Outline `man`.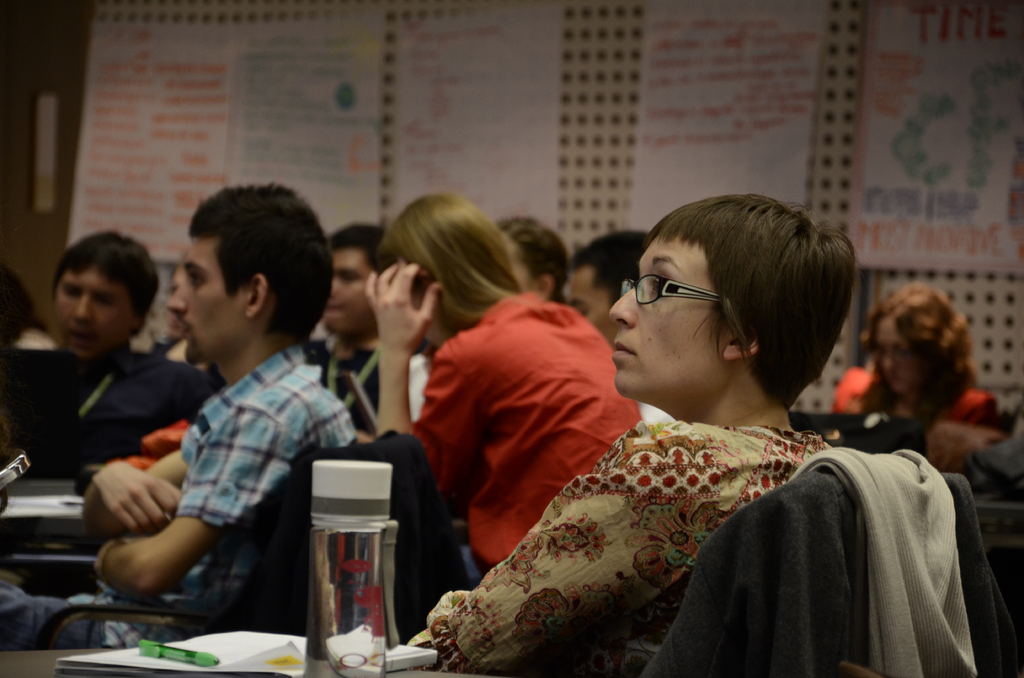
Outline: 0,228,215,475.
